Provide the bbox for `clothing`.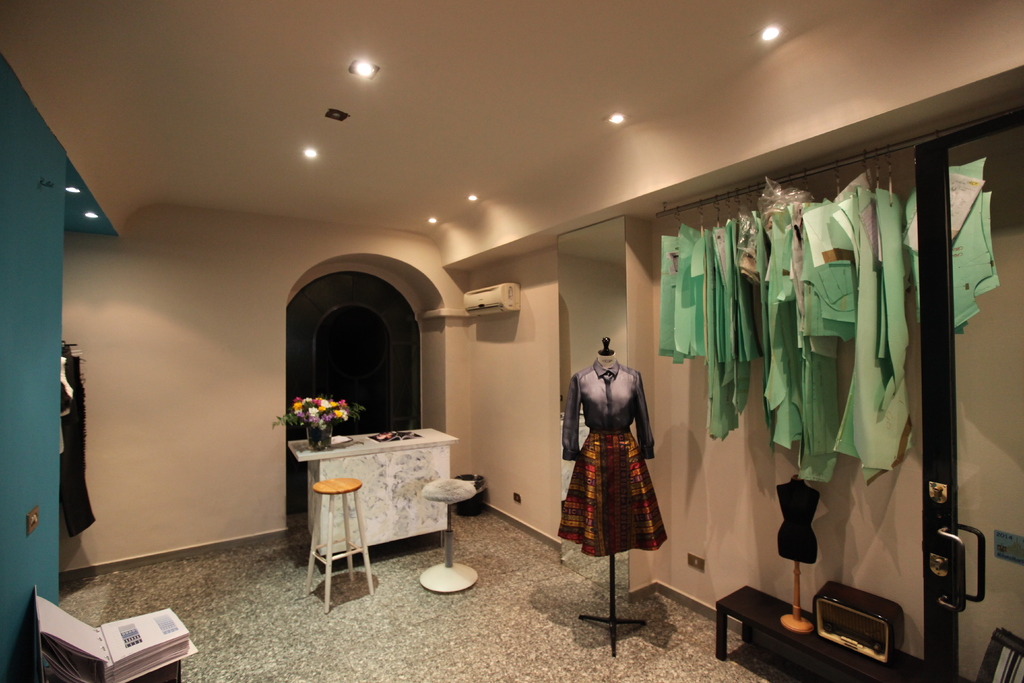
x1=60 y1=344 x2=77 y2=422.
